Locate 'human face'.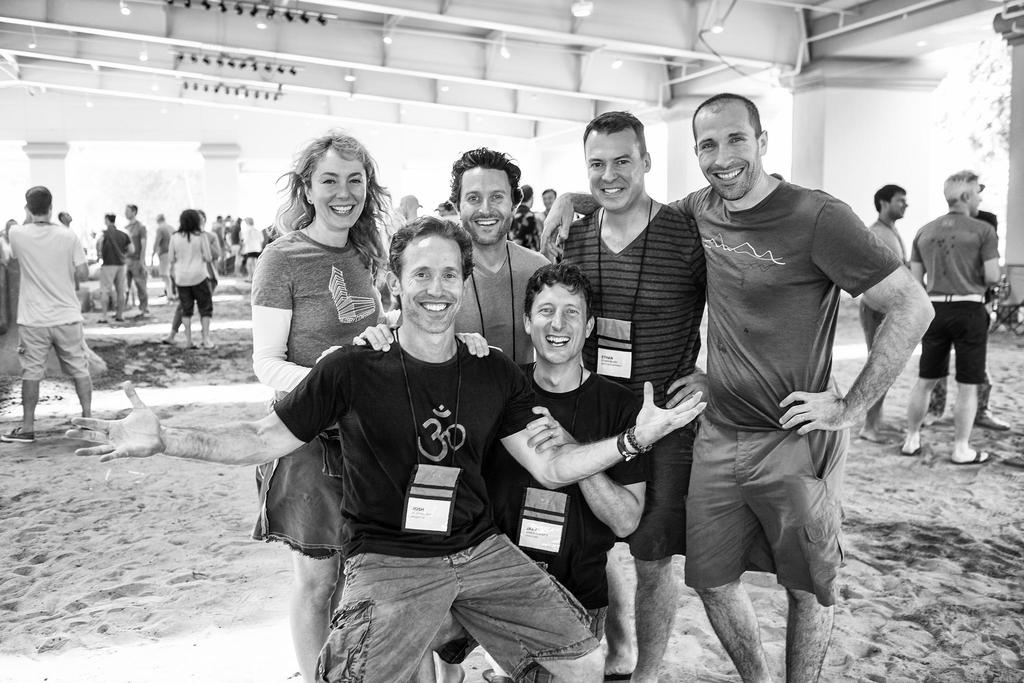
Bounding box: locate(461, 172, 515, 240).
